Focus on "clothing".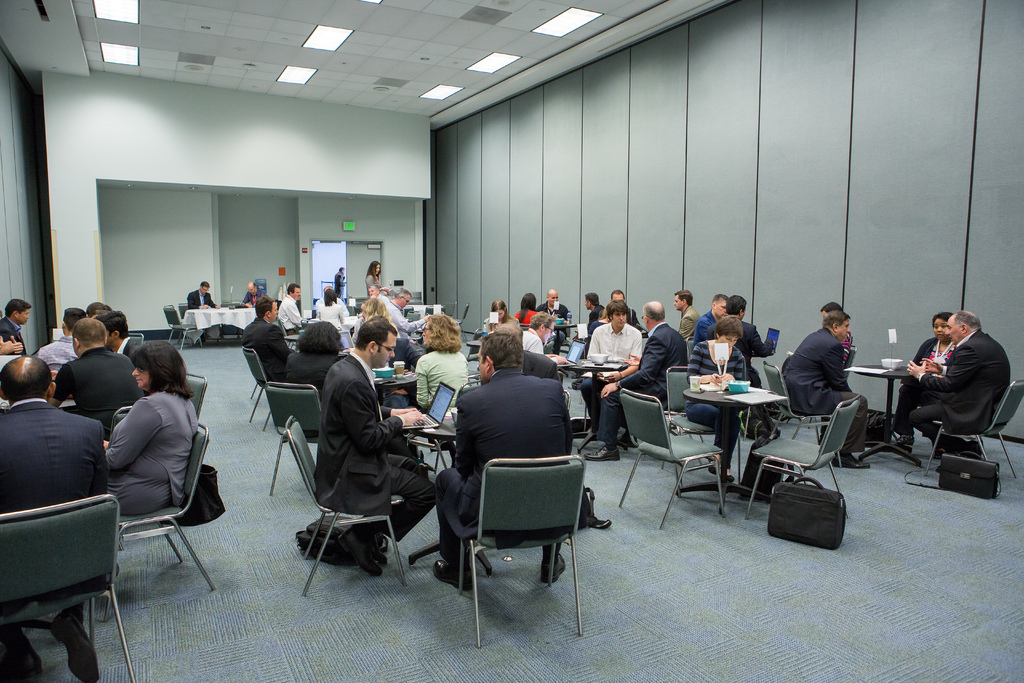
Focused at [left=484, top=314, right=521, bottom=333].
